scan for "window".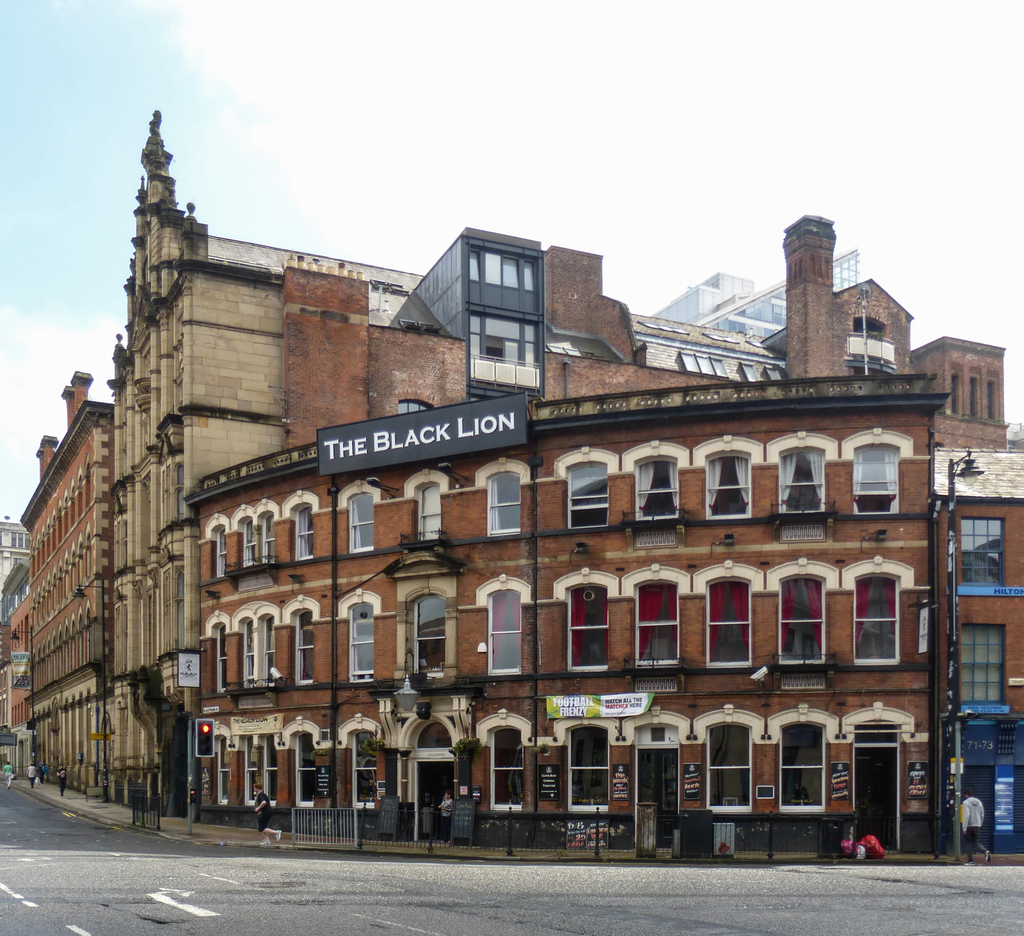
Scan result: <box>280,595,321,689</box>.
